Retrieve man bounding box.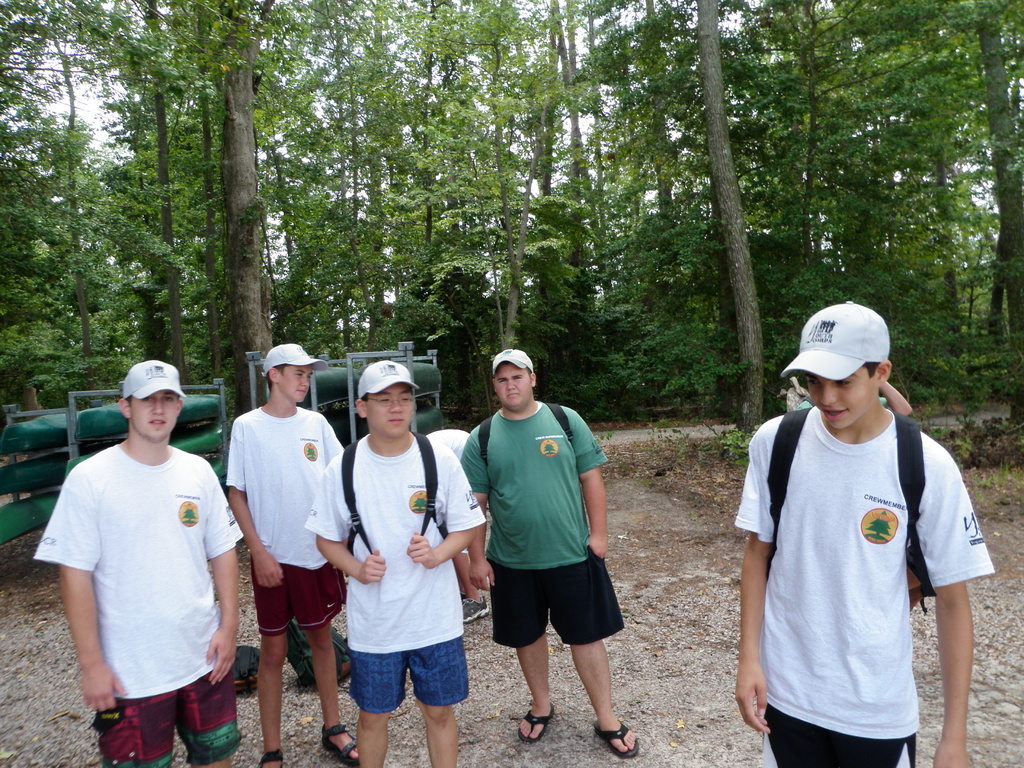
Bounding box: box=[459, 349, 642, 761].
